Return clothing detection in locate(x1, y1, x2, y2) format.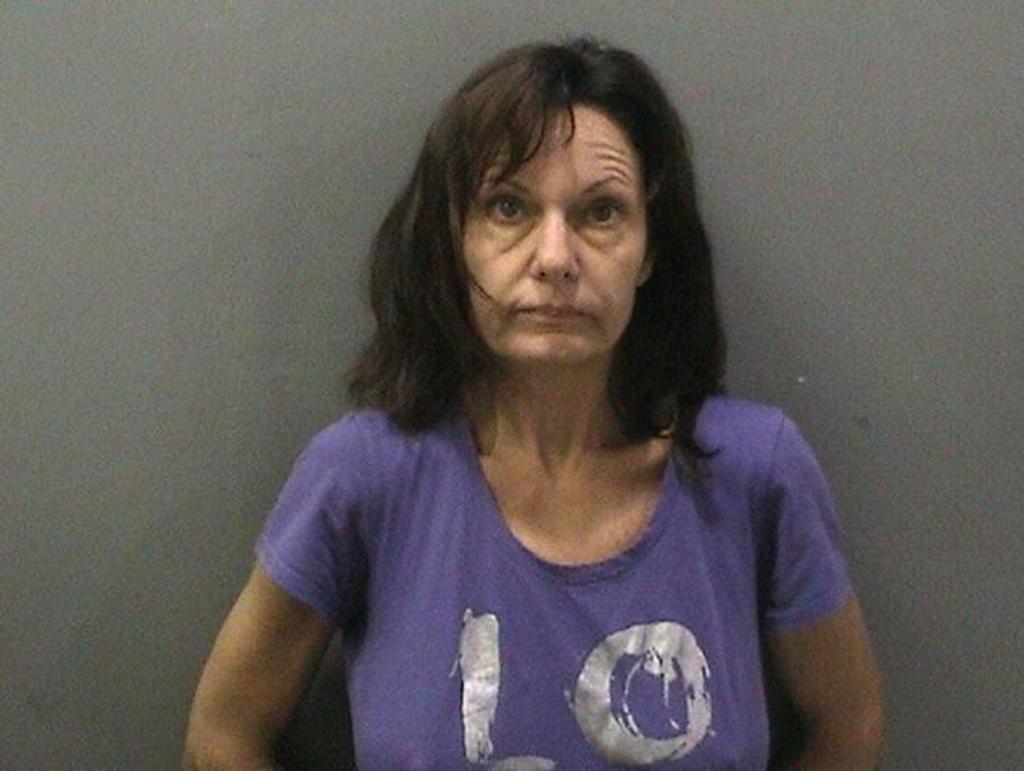
locate(225, 372, 853, 765).
